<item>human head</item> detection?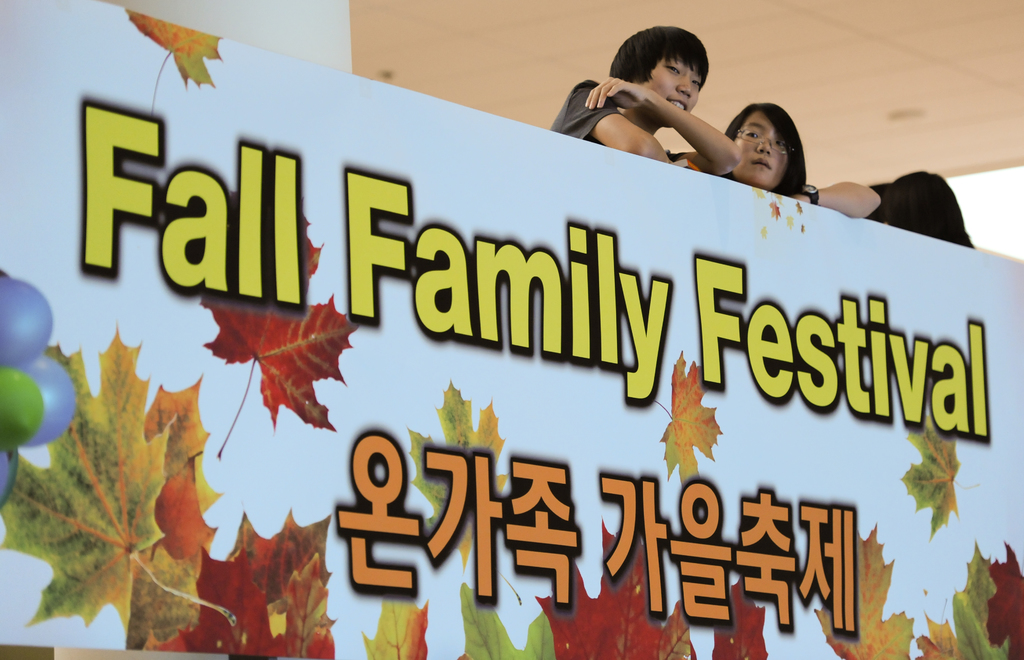
609:19:725:108
